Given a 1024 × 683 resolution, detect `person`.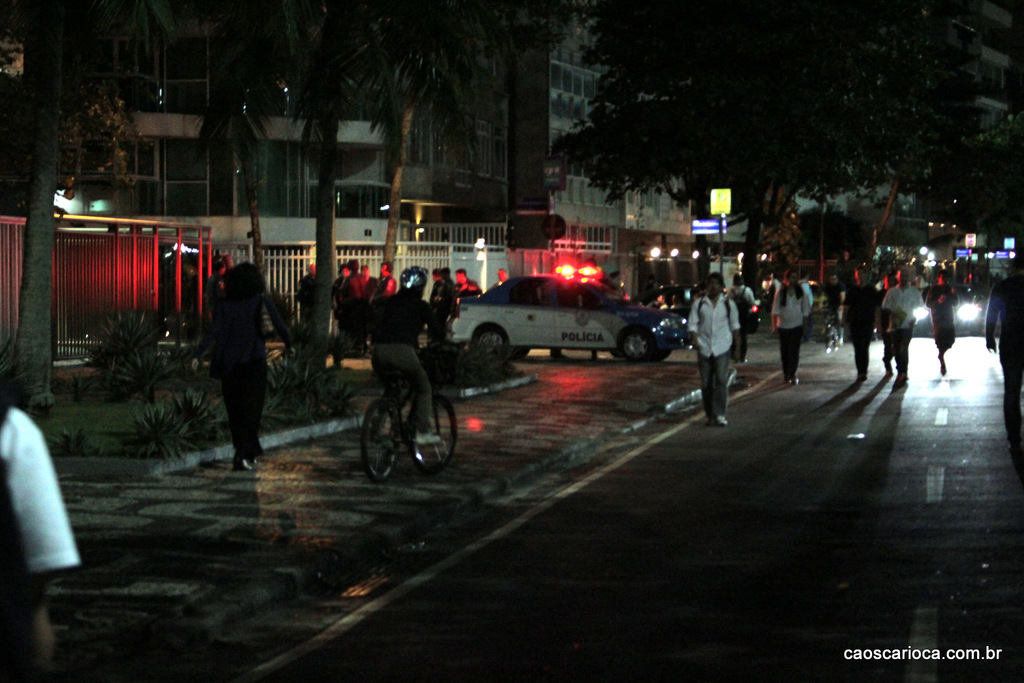
x1=295 y1=262 x2=321 y2=340.
